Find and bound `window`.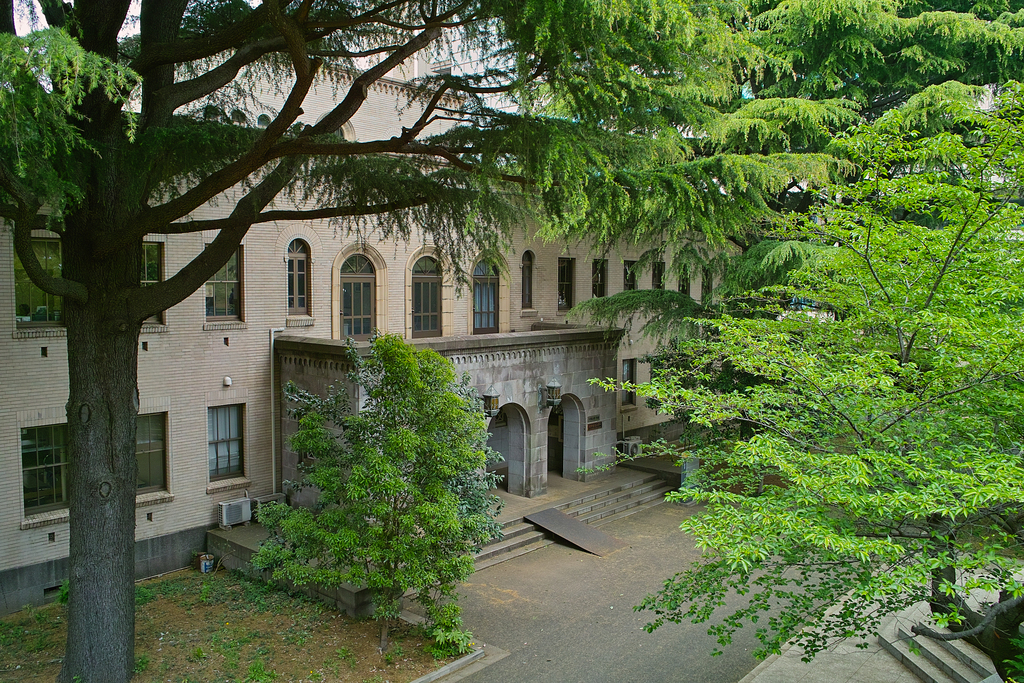
Bound: {"x1": 623, "y1": 366, "x2": 632, "y2": 409}.
